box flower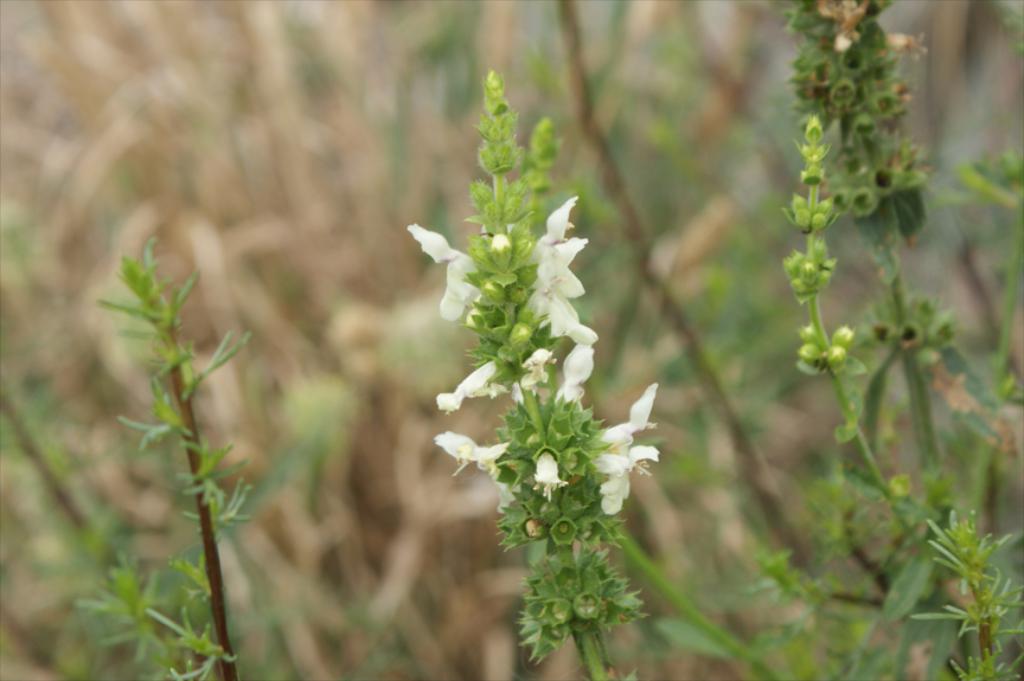
BBox(593, 387, 660, 446)
